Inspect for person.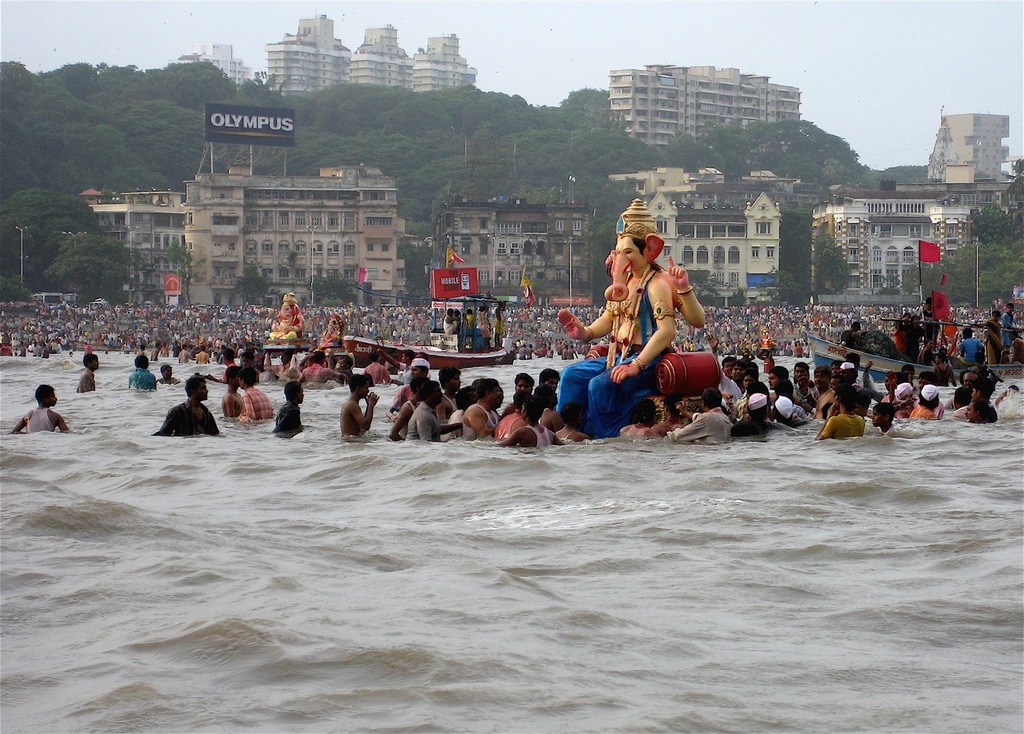
Inspection: (left=153, top=366, right=210, bottom=450).
